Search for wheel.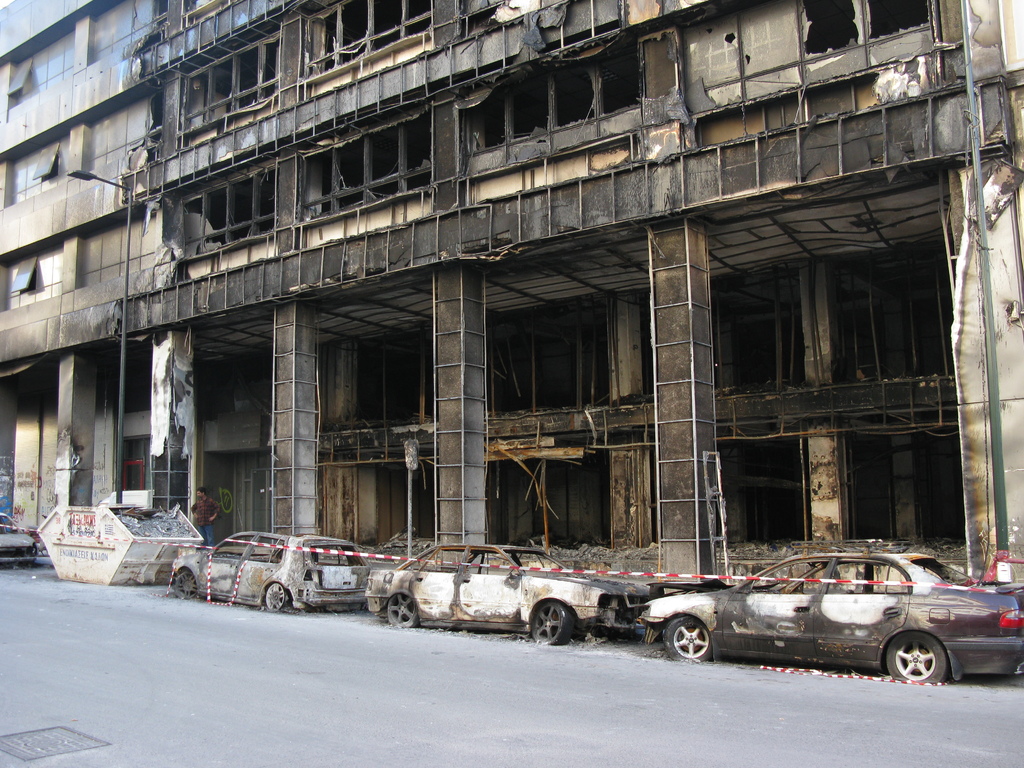
Found at [659,608,716,665].
